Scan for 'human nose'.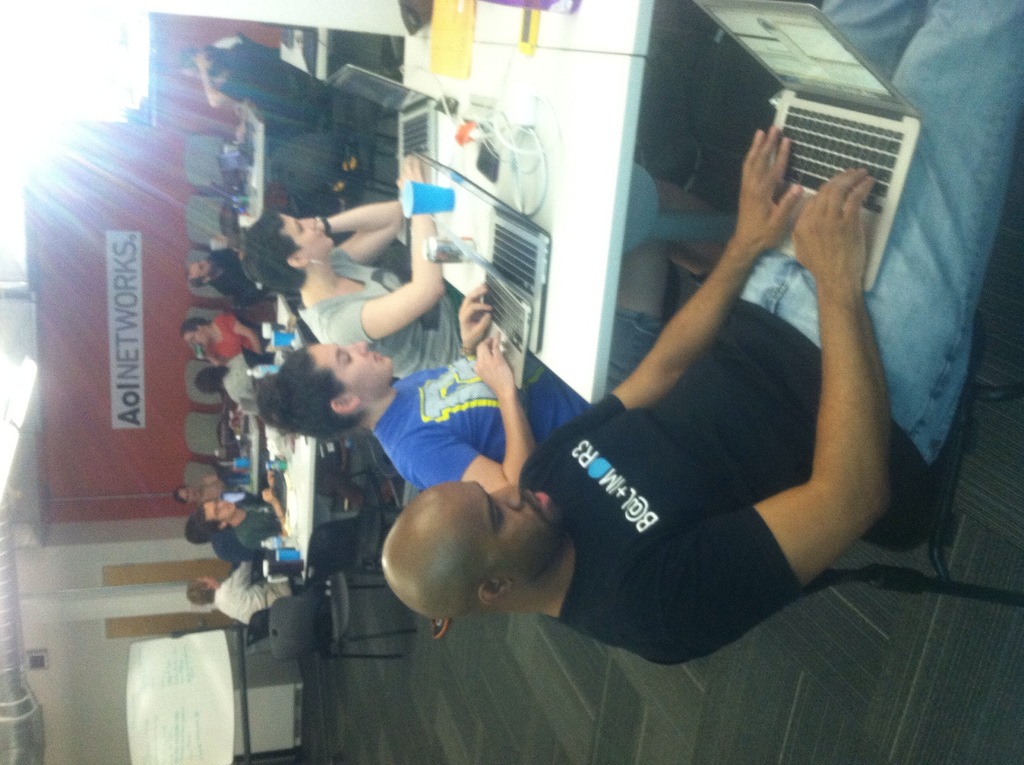
Scan result: box(490, 483, 524, 511).
